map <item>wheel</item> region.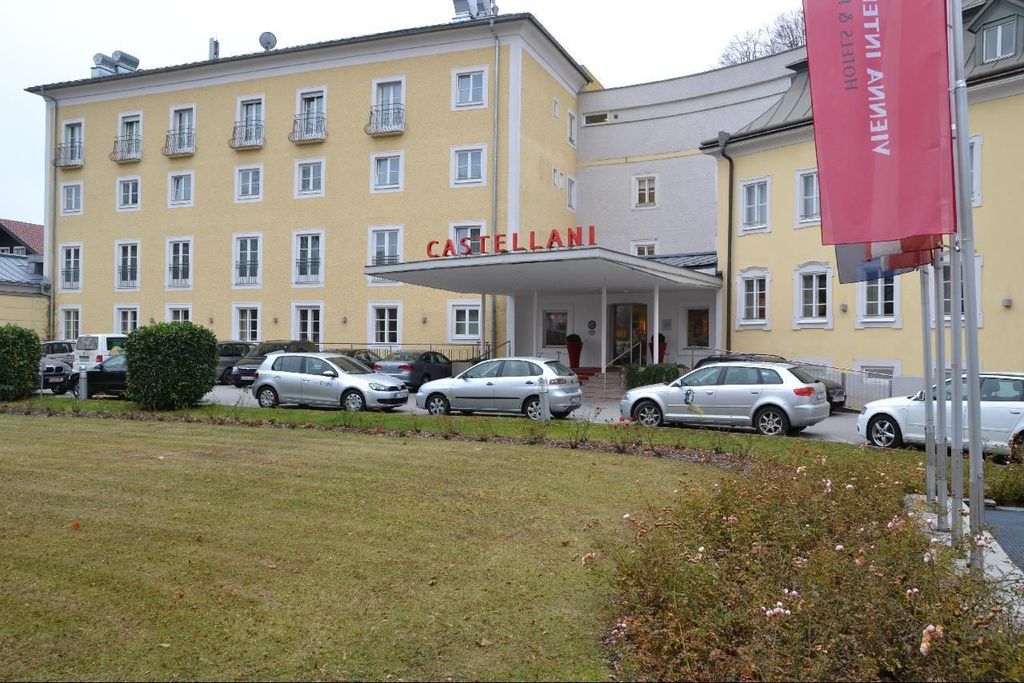
Mapped to 427,393,451,416.
